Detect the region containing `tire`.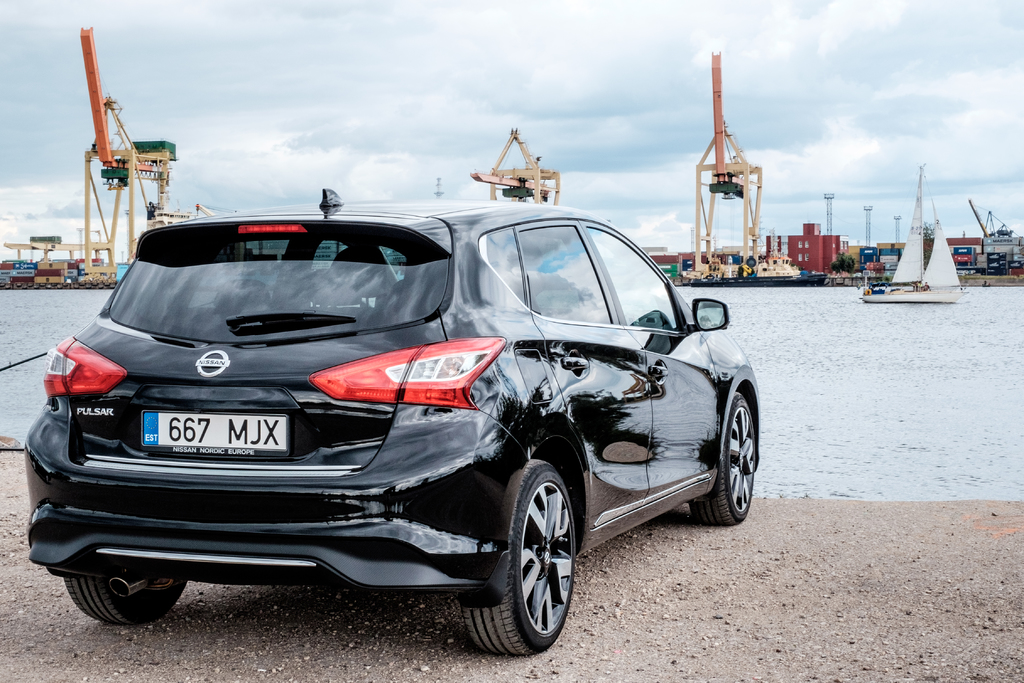
689, 391, 755, 528.
